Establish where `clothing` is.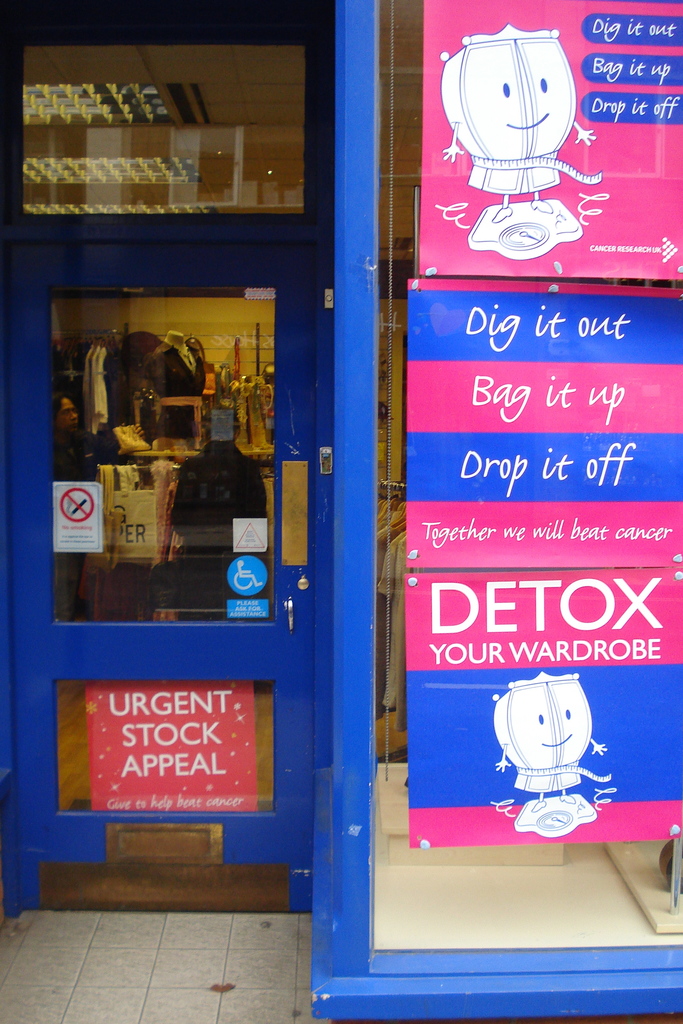
Established at [170,442,264,559].
